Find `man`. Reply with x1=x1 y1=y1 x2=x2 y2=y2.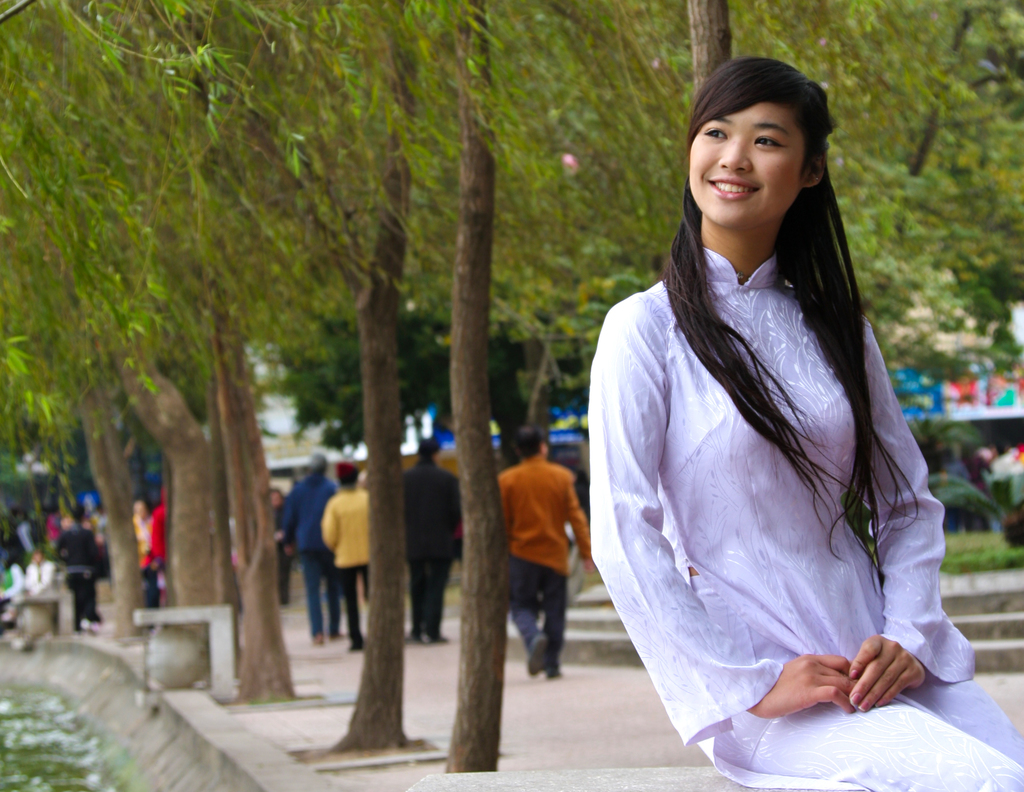
x1=313 y1=459 x2=378 y2=653.
